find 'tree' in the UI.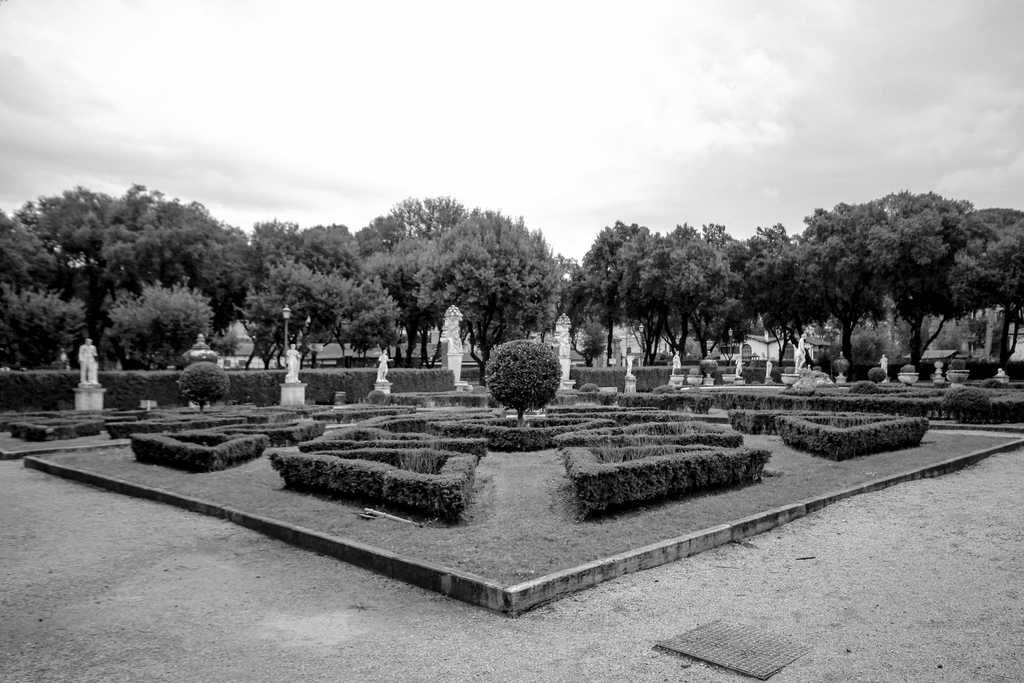
UI element at BBox(173, 358, 232, 415).
